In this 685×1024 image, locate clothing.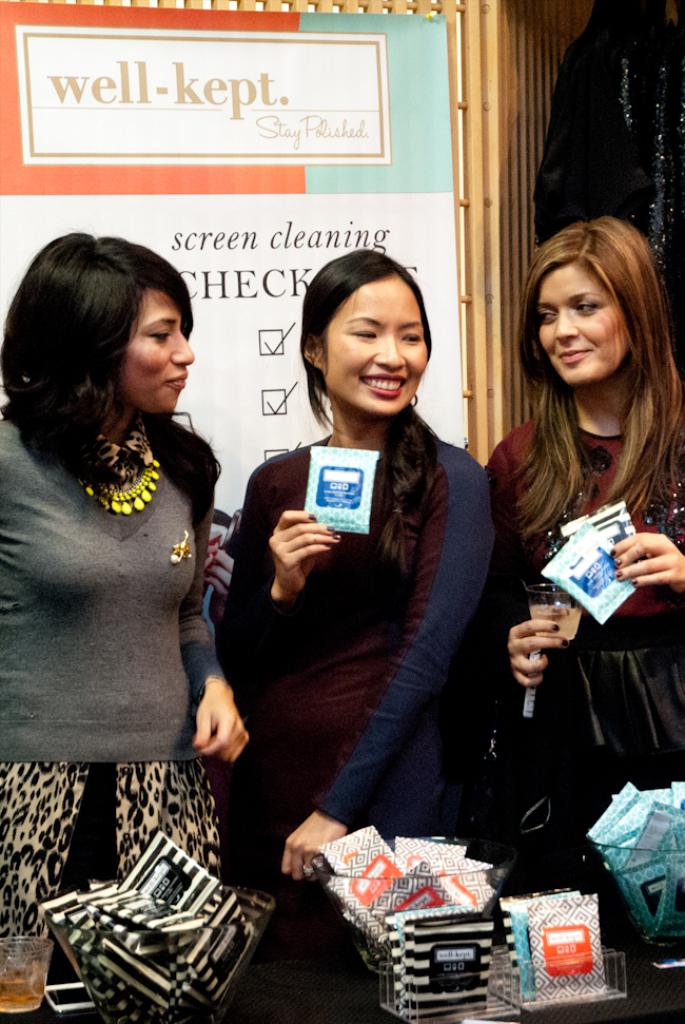
Bounding box: 204, 346, 511, 900.
